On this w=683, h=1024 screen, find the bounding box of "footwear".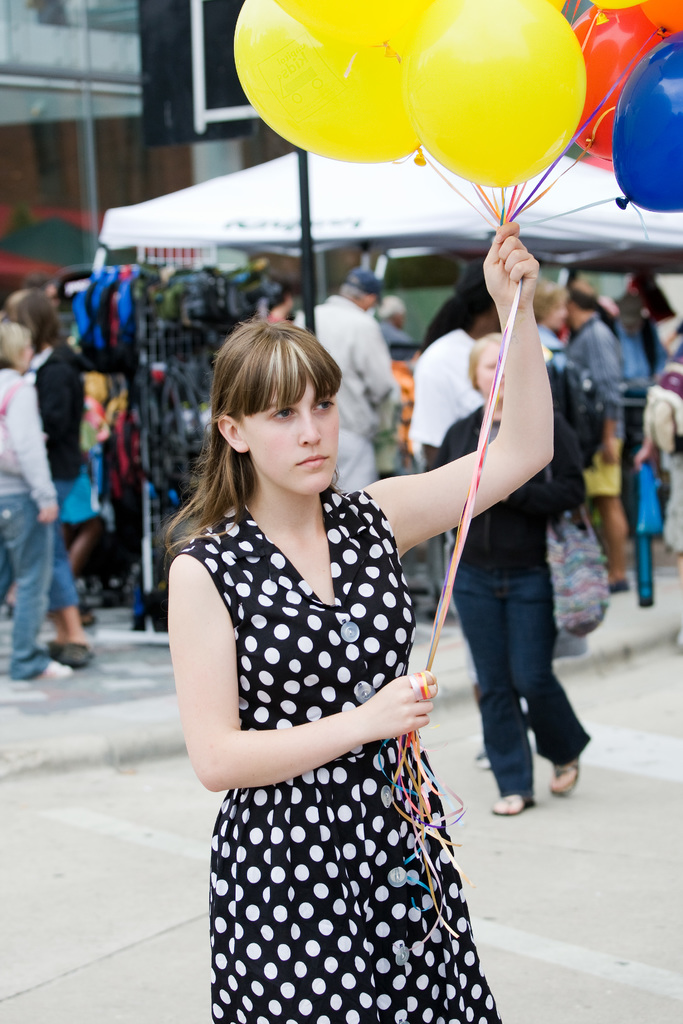
Bounding box: [x1=492, y1=786, x2=536, y2=814].
